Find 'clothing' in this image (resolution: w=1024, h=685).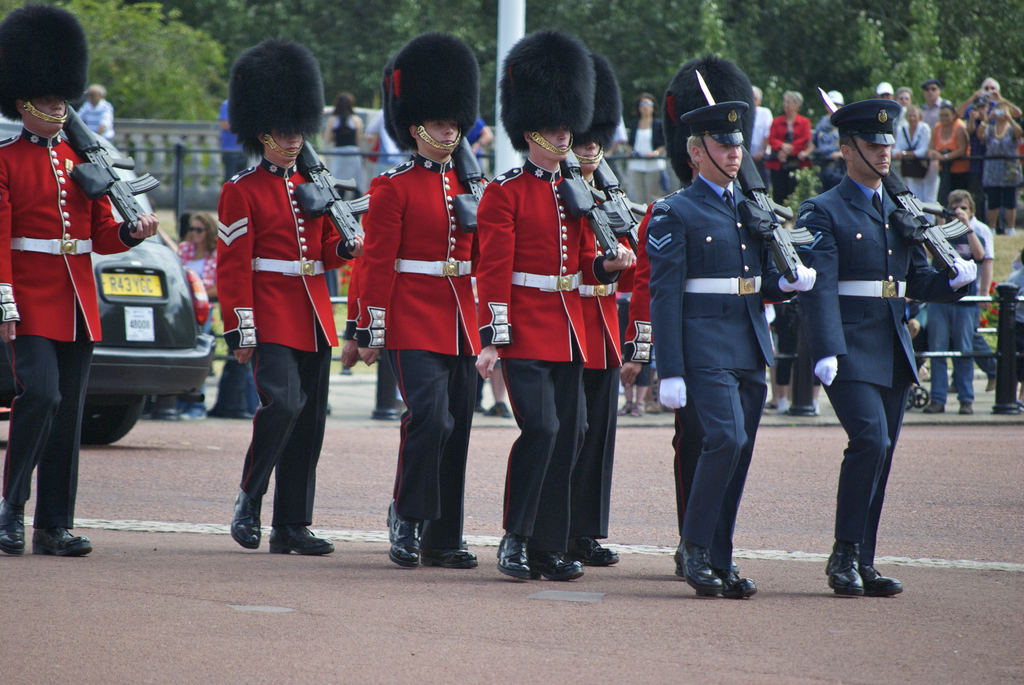
178:232:215:303.
